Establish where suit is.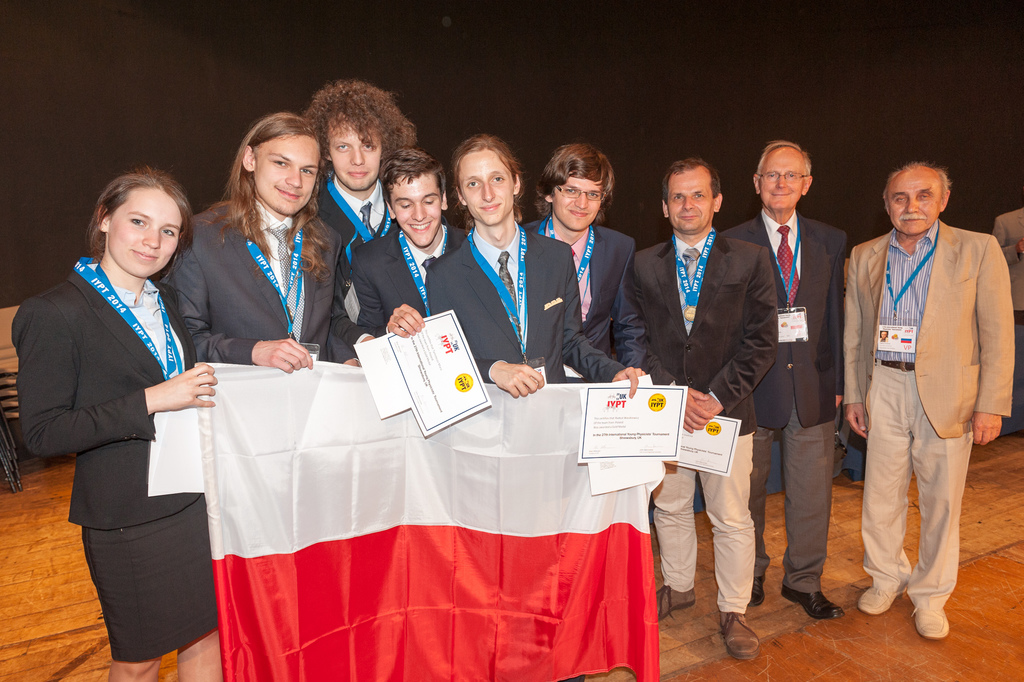
Established at box=[845, 215, 1016, 607].
